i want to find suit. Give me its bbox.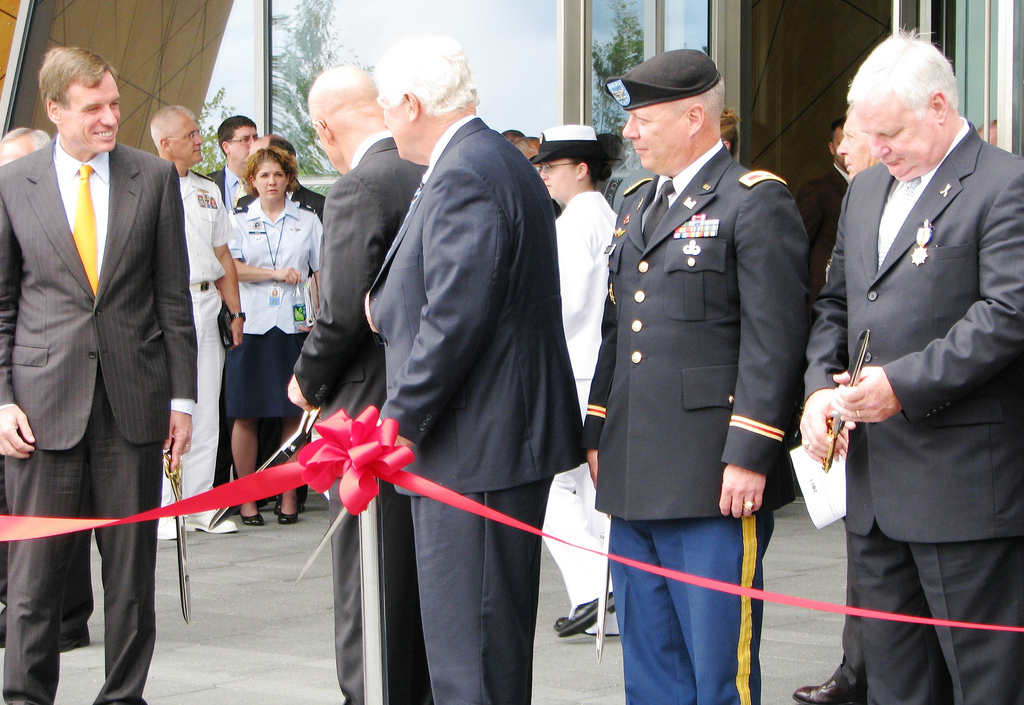
293,133,426,704.
